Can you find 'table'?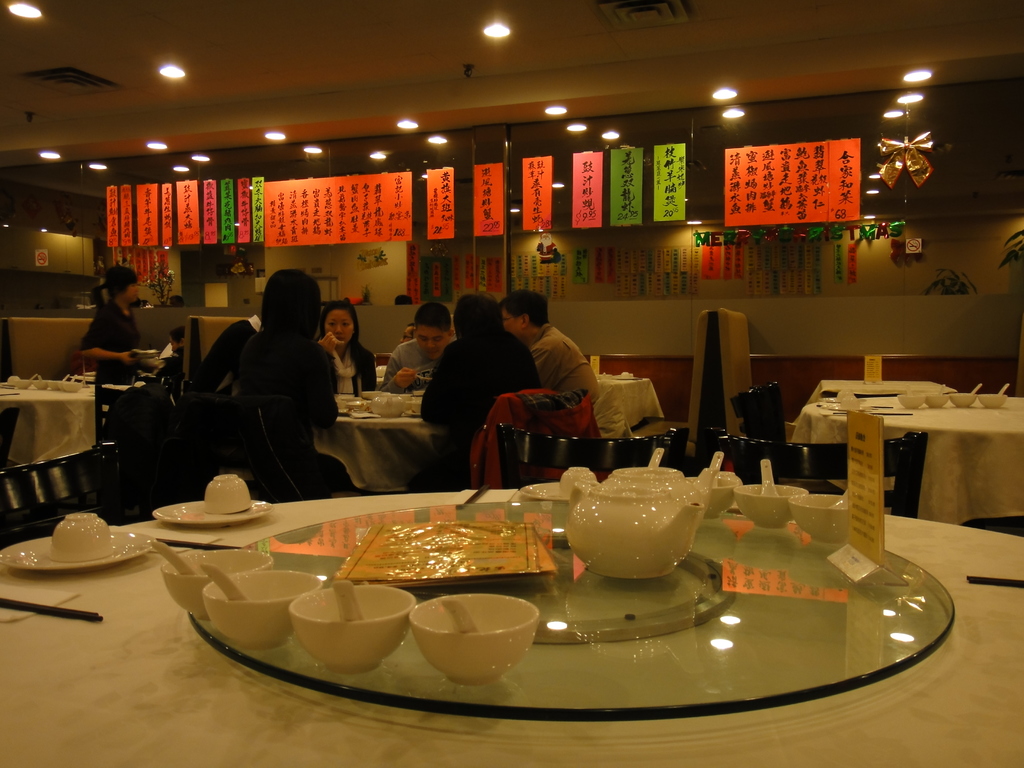
Yes, bounding box: 779, 385, 1023, 538.
